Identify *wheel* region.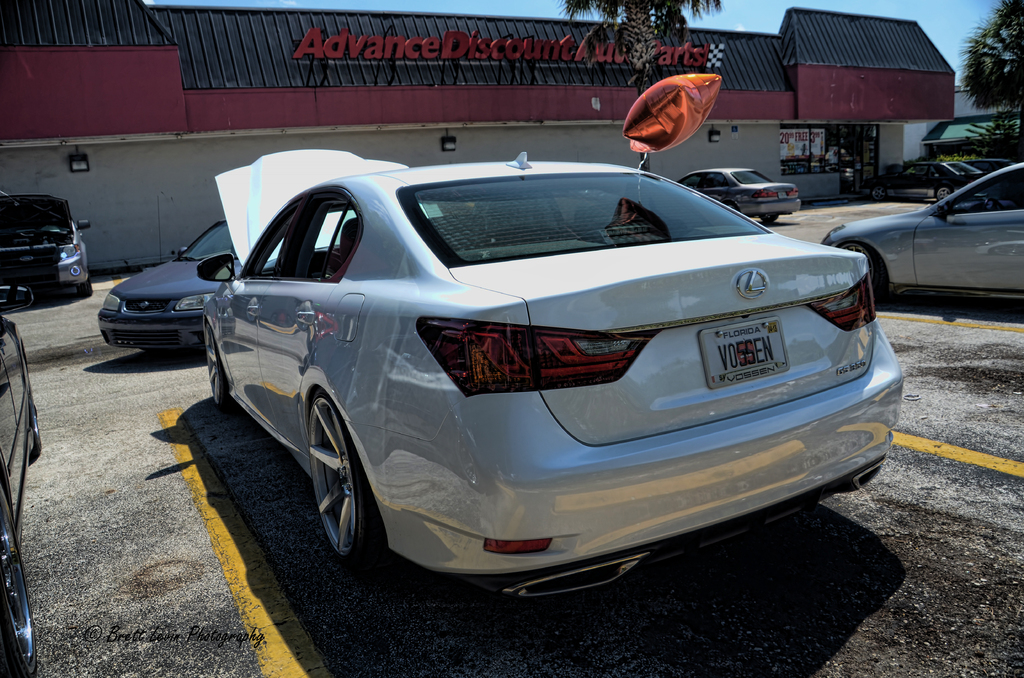
Region: 760:213:778:223.
